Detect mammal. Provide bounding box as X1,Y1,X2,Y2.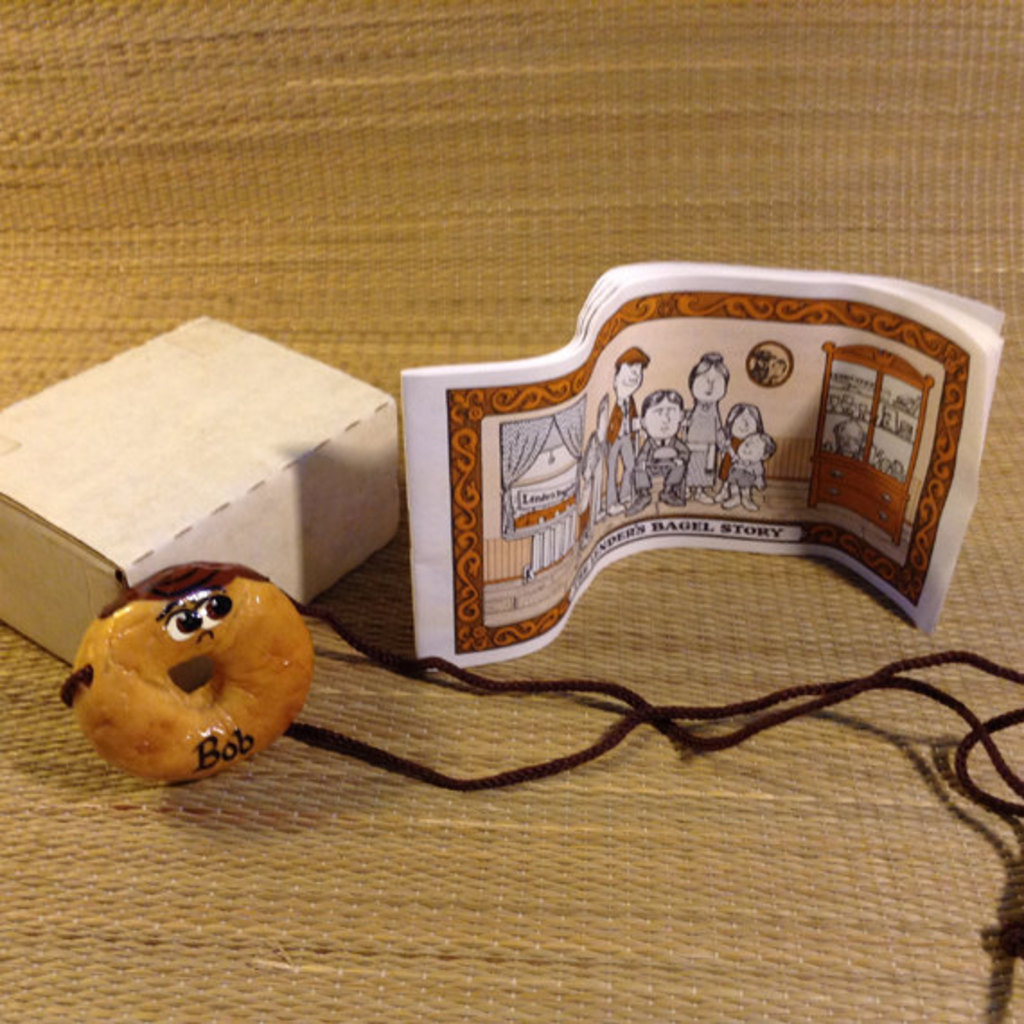
731,433,785,512.
